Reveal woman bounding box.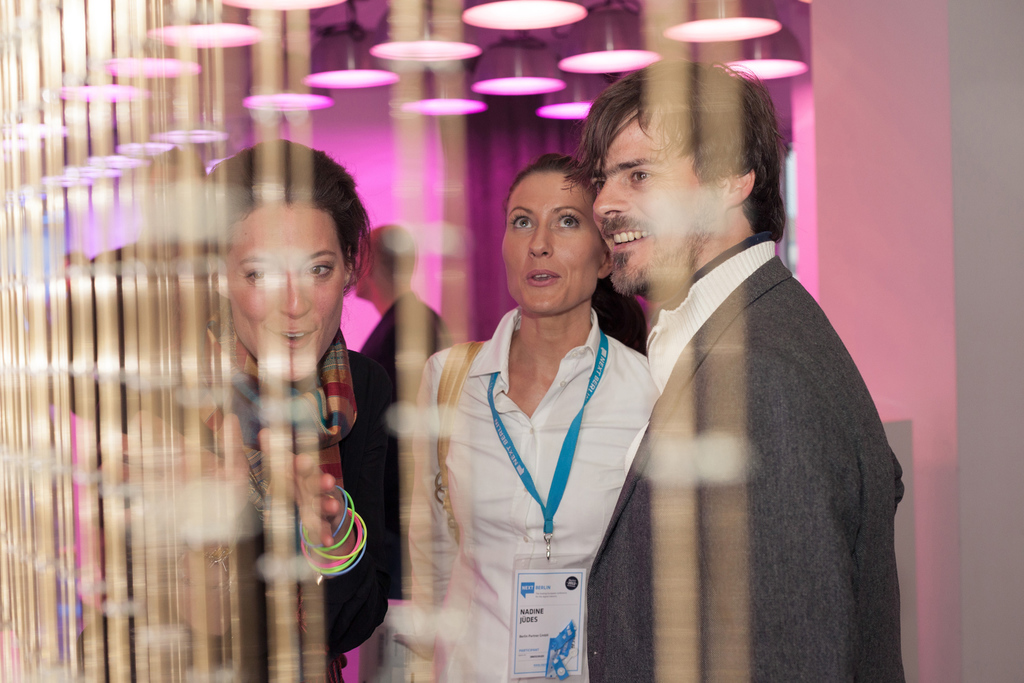
Revealed: crop(128, 139, 409, 682).
